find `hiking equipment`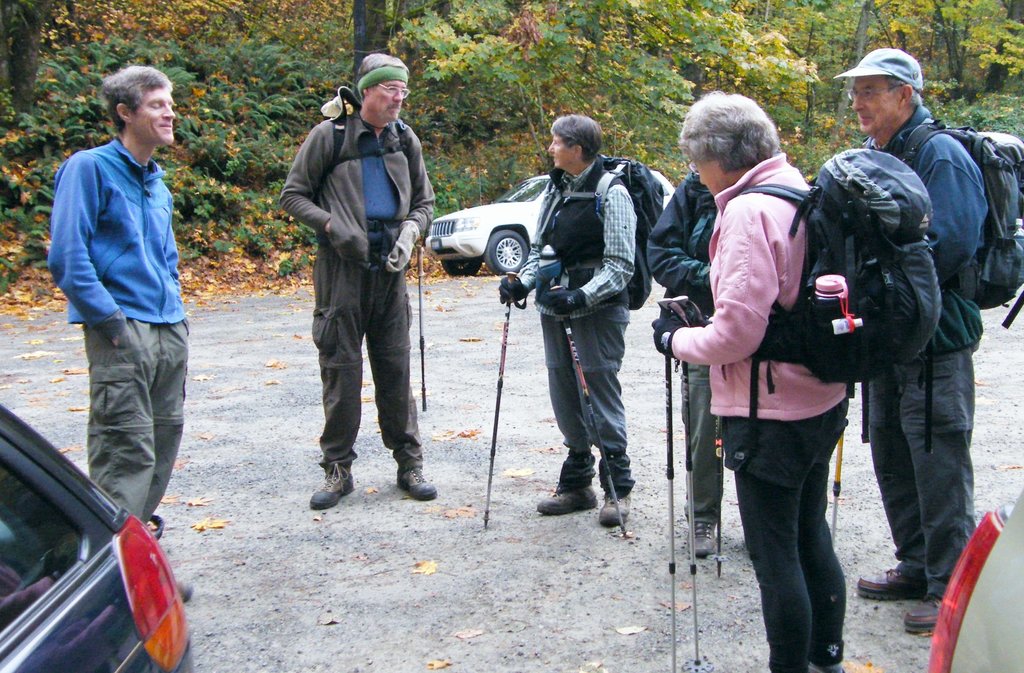
541, 154, 664, 313
